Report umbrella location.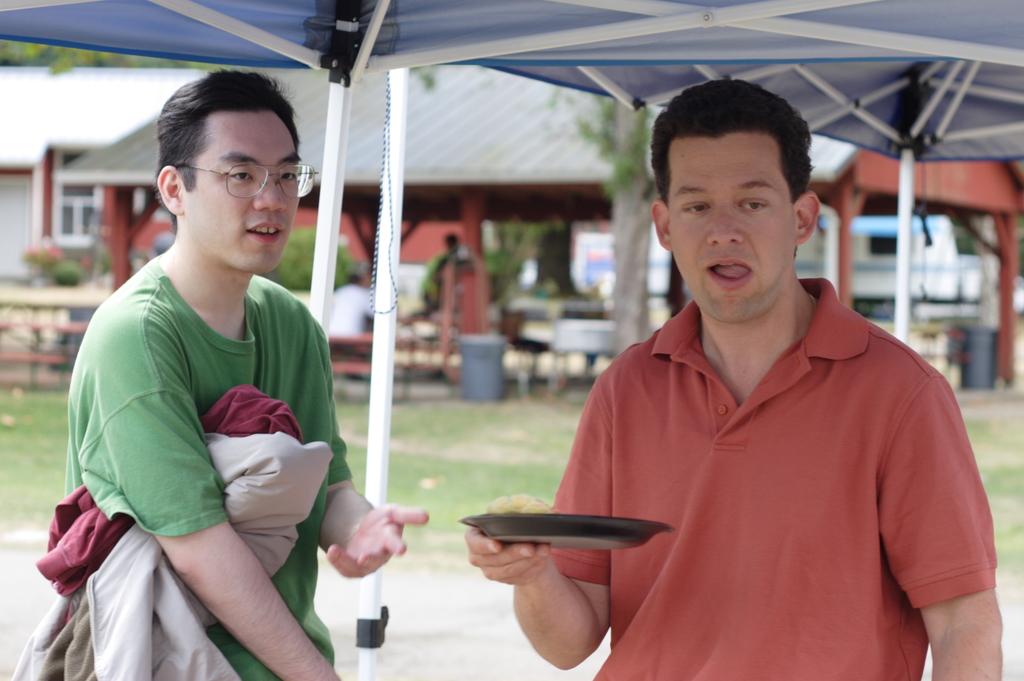
Report: 0/0/1023/332.
